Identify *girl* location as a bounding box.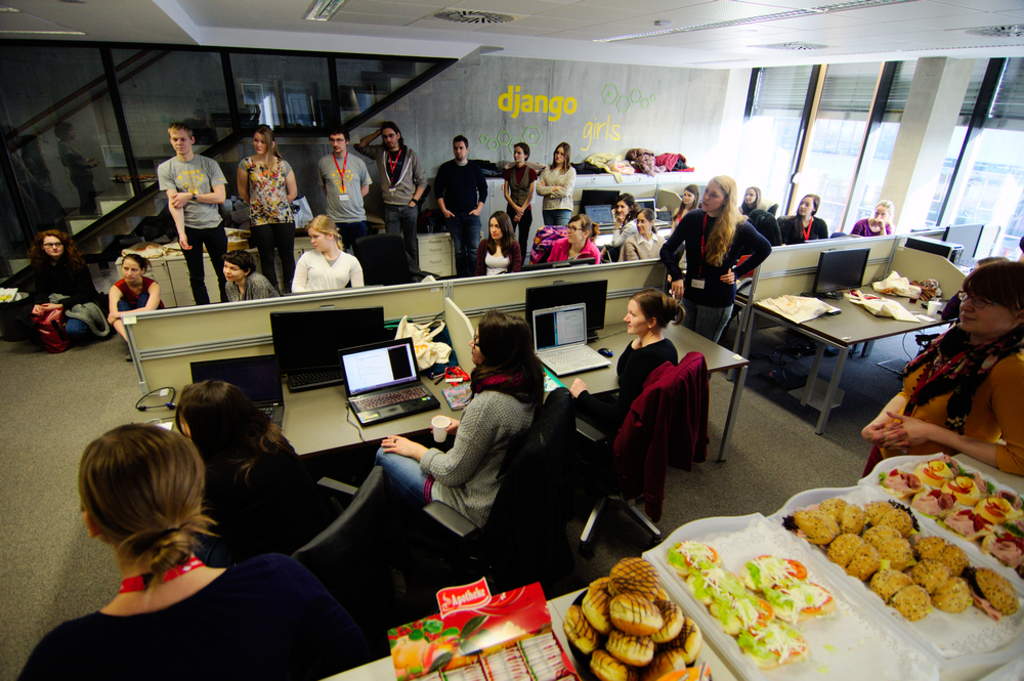
[x1=290, y1=213, x2=361, y2=289].
